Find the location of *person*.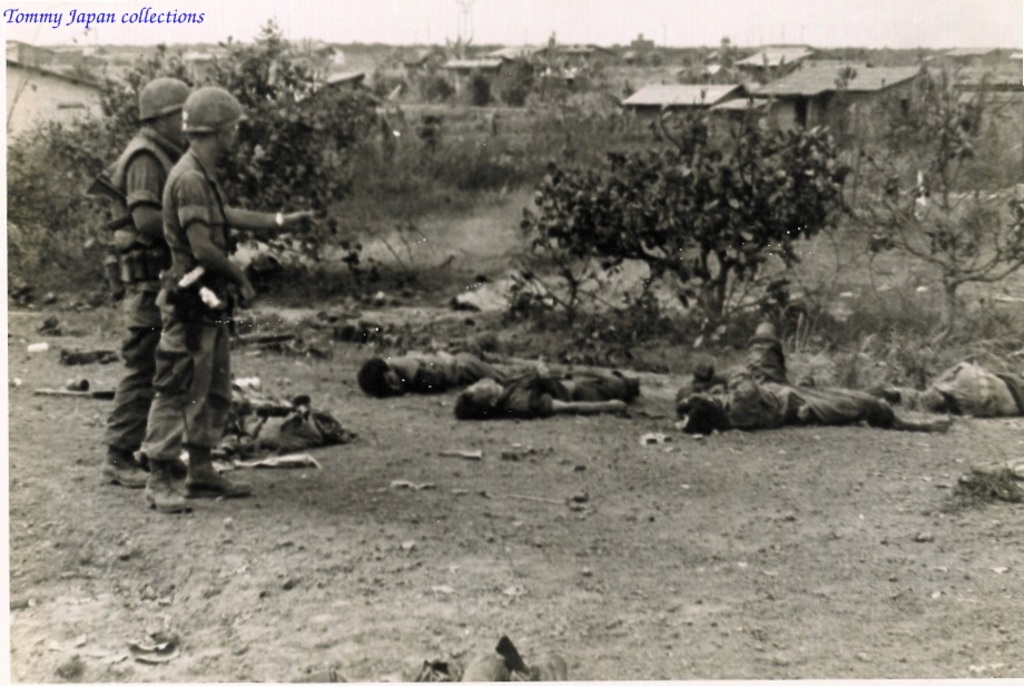
Location: left=134, top=84, right=316, bottom=513.
